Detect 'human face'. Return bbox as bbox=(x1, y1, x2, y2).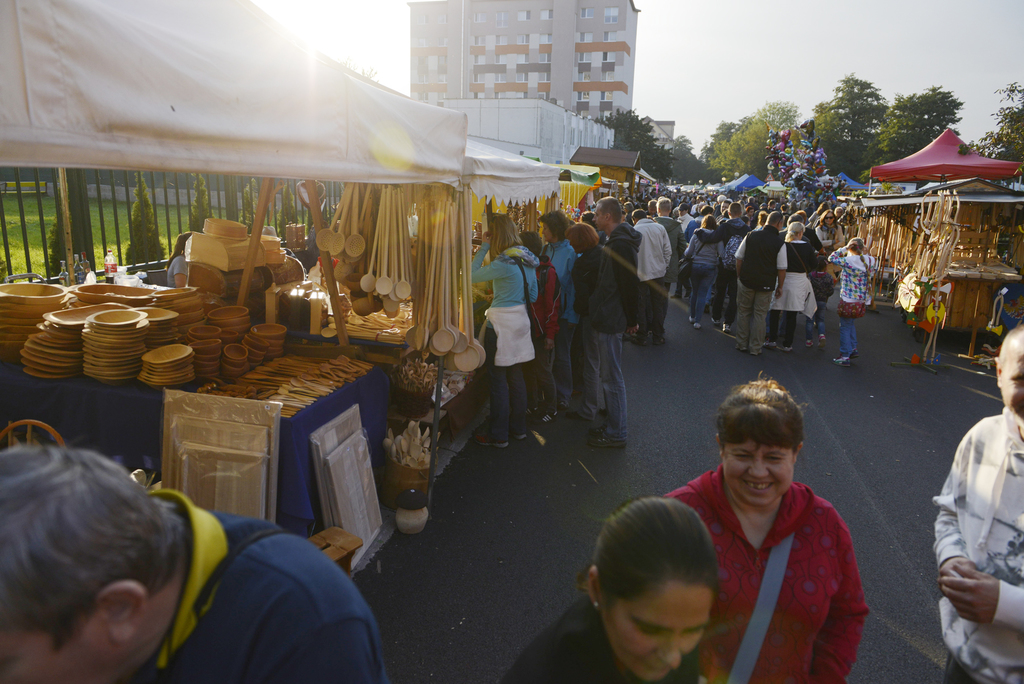
bbox=(719, 202, 730, 213).
